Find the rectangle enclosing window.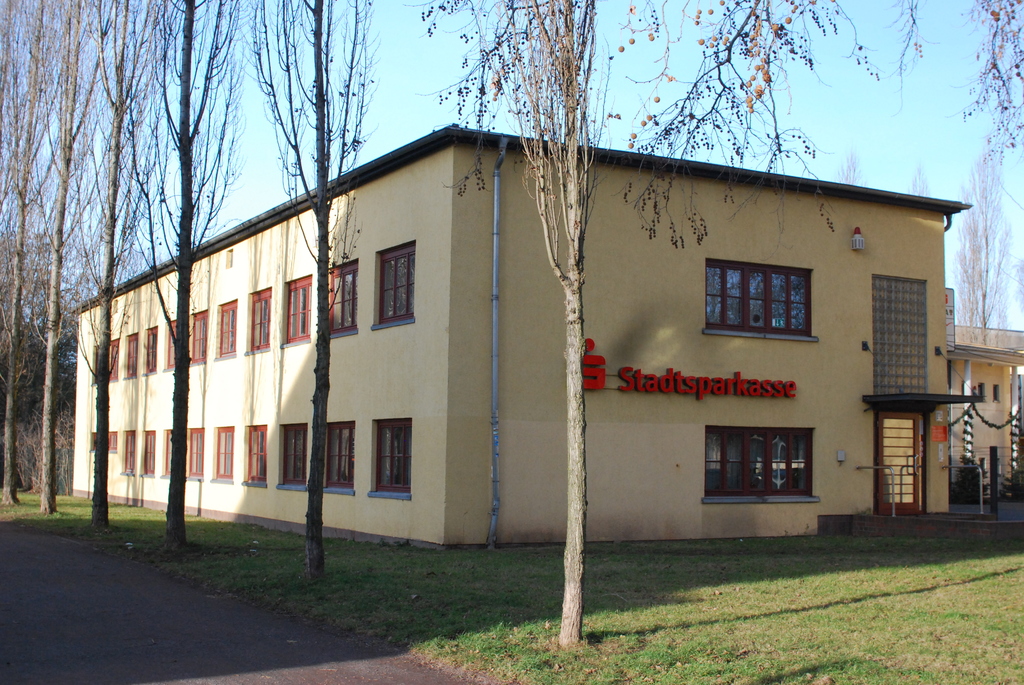
crop(216, 426, 232, 484).
